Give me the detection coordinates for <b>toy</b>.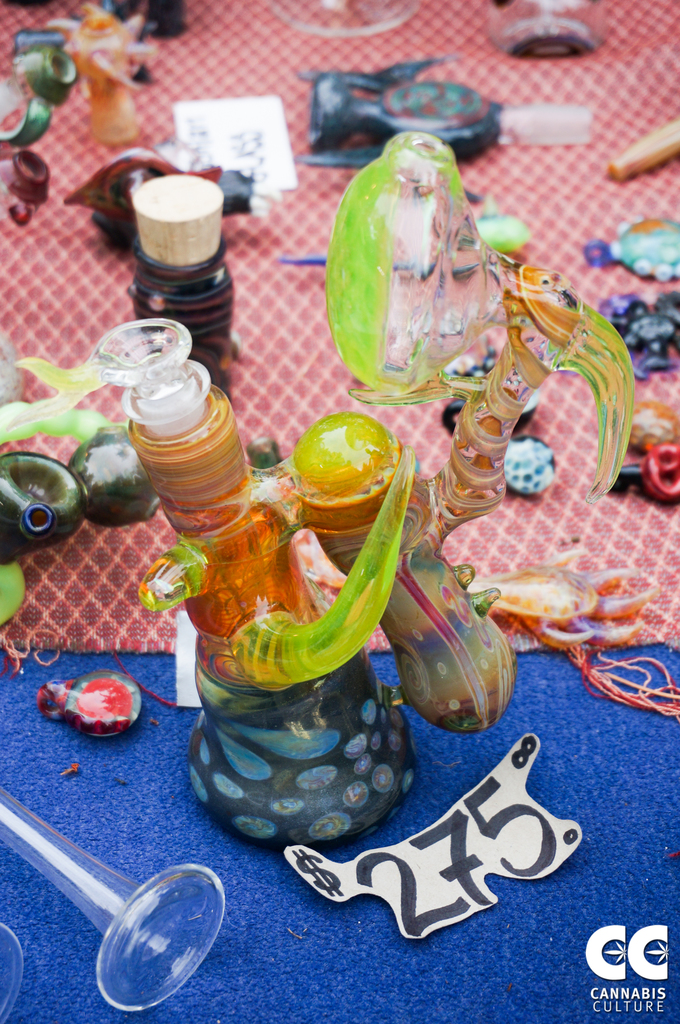
select_region(0, 17, 86, 104).
